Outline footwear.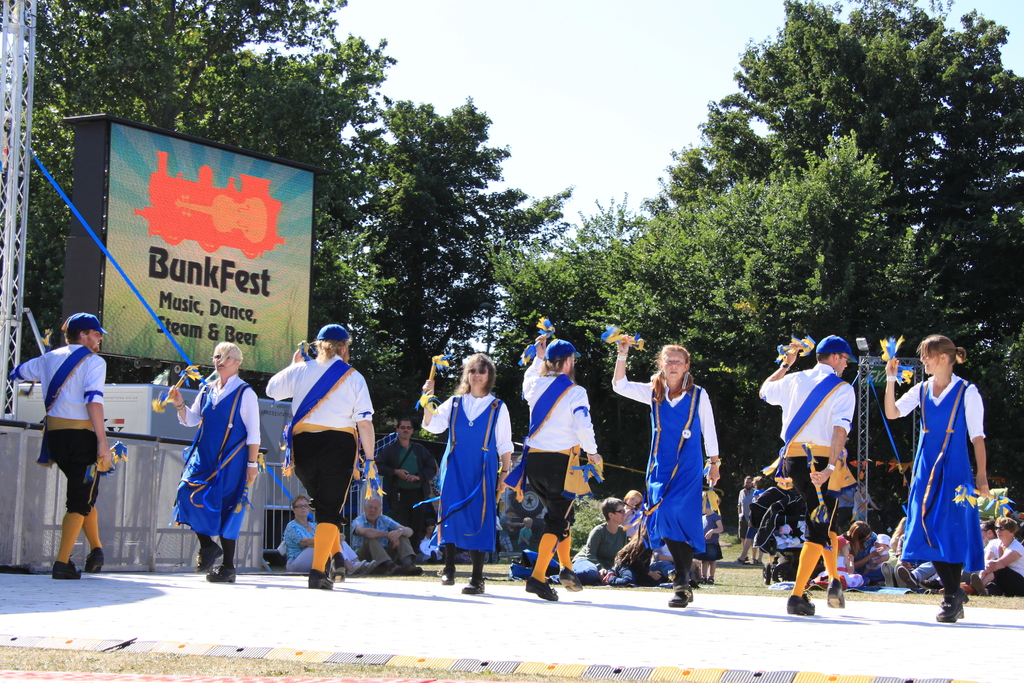
Outline: box(881, 561, 895, 588).
